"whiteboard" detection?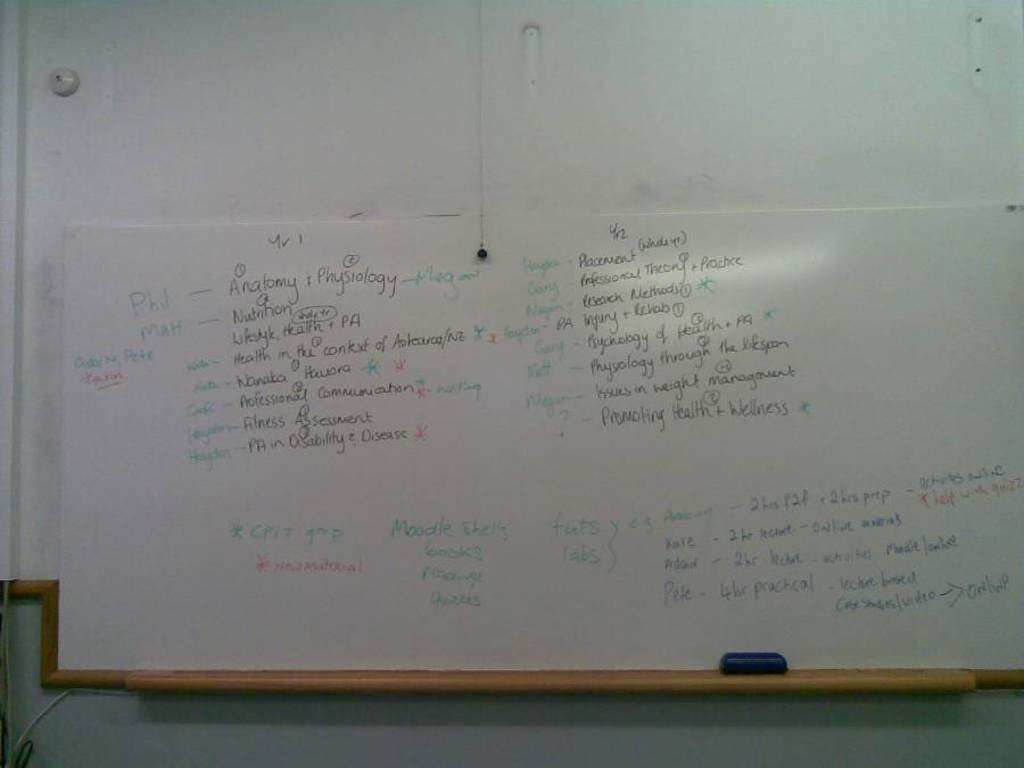
x1=46, y1=197, x2=1023, y2=697
